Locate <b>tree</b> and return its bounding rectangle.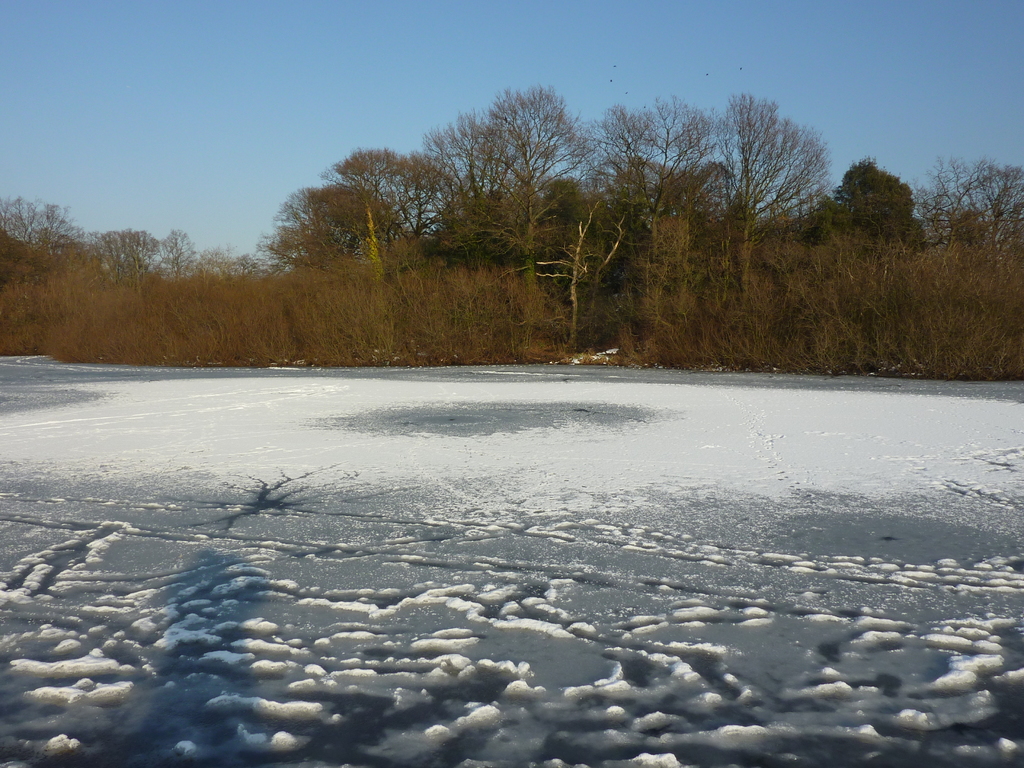
box(193, 239, 259, 291).
